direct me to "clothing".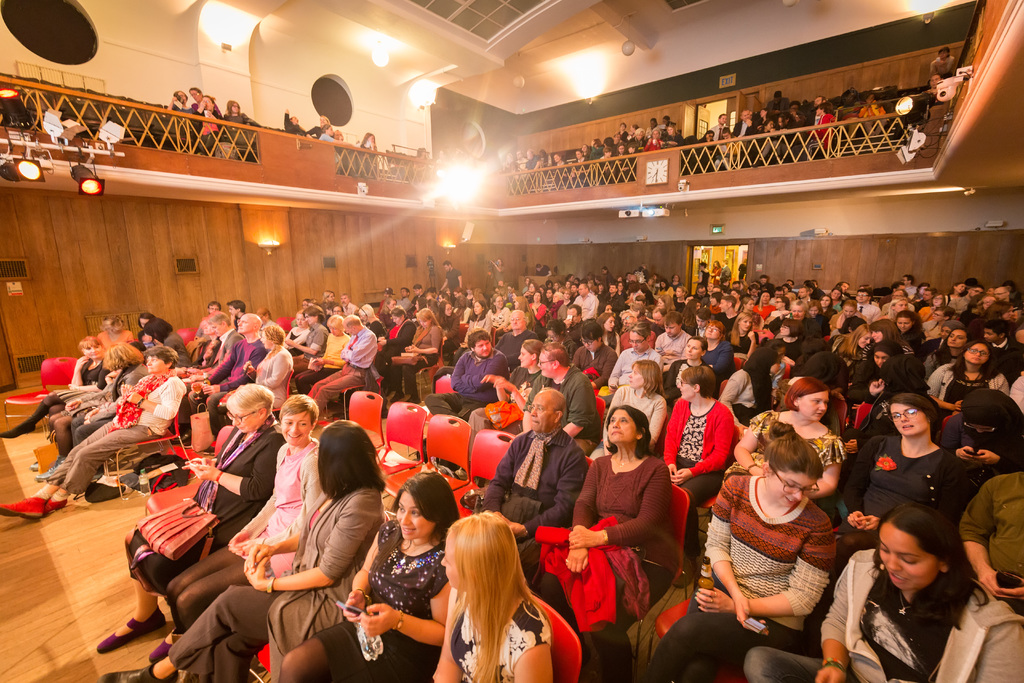
Direction: crop(98, 327, 129, 361).
